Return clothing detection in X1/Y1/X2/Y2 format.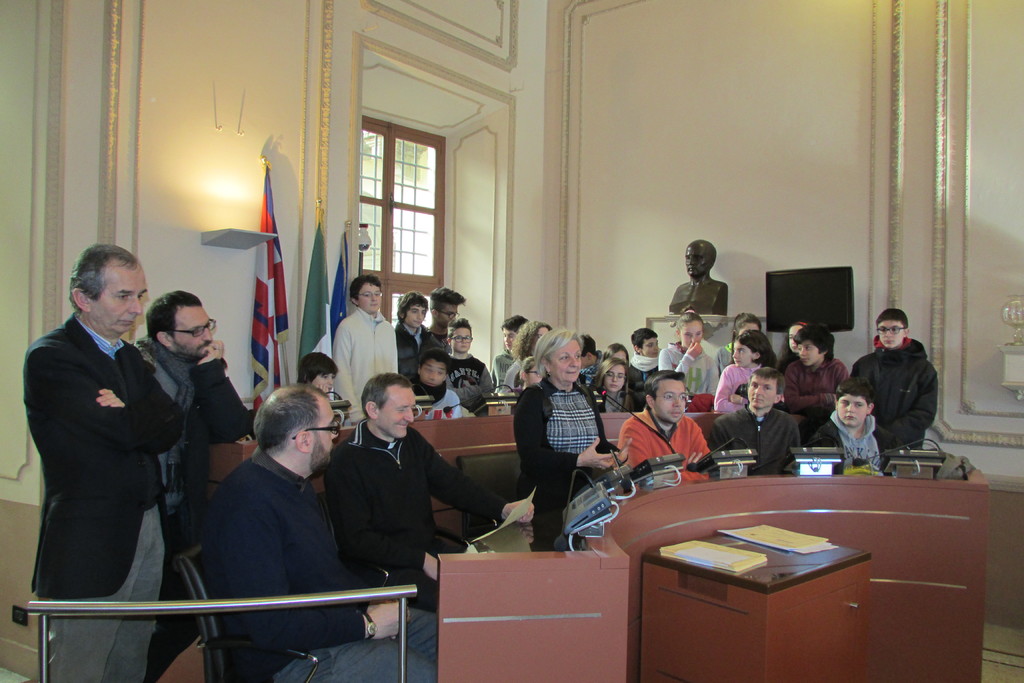
627/354/662/389.
